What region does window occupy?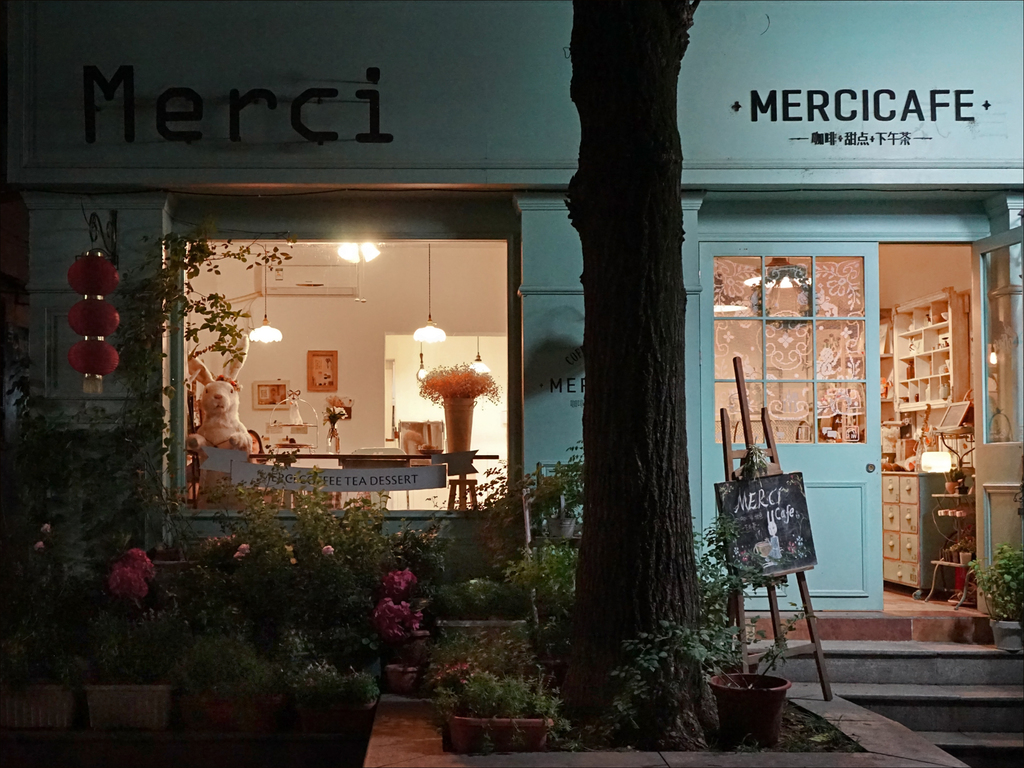
[x1=209, y1=175, x2=534, y2=522].
